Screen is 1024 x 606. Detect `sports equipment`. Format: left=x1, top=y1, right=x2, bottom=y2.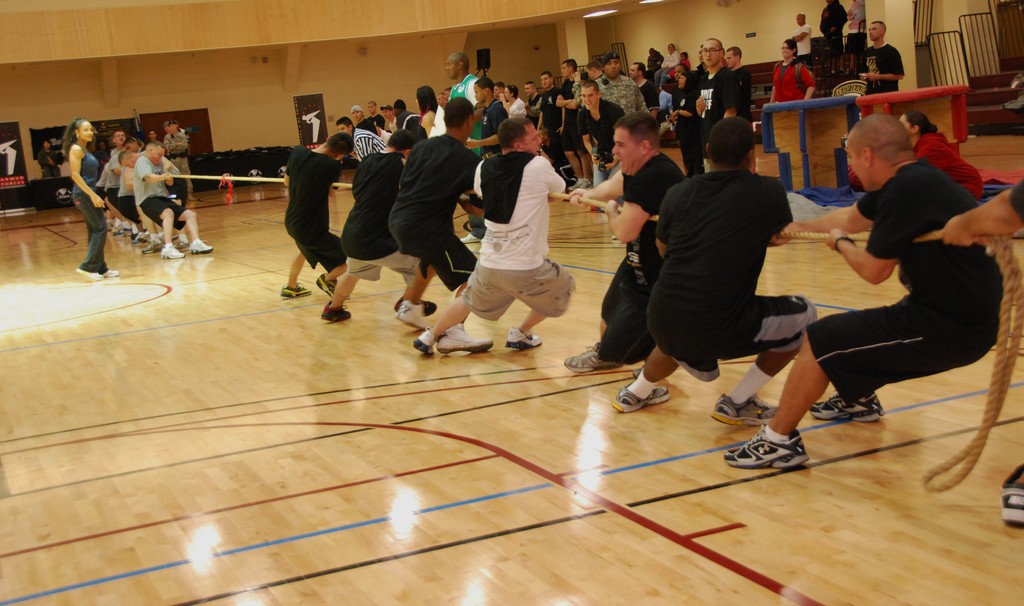
left=1000, top=468, right=1023, bottom=525.
